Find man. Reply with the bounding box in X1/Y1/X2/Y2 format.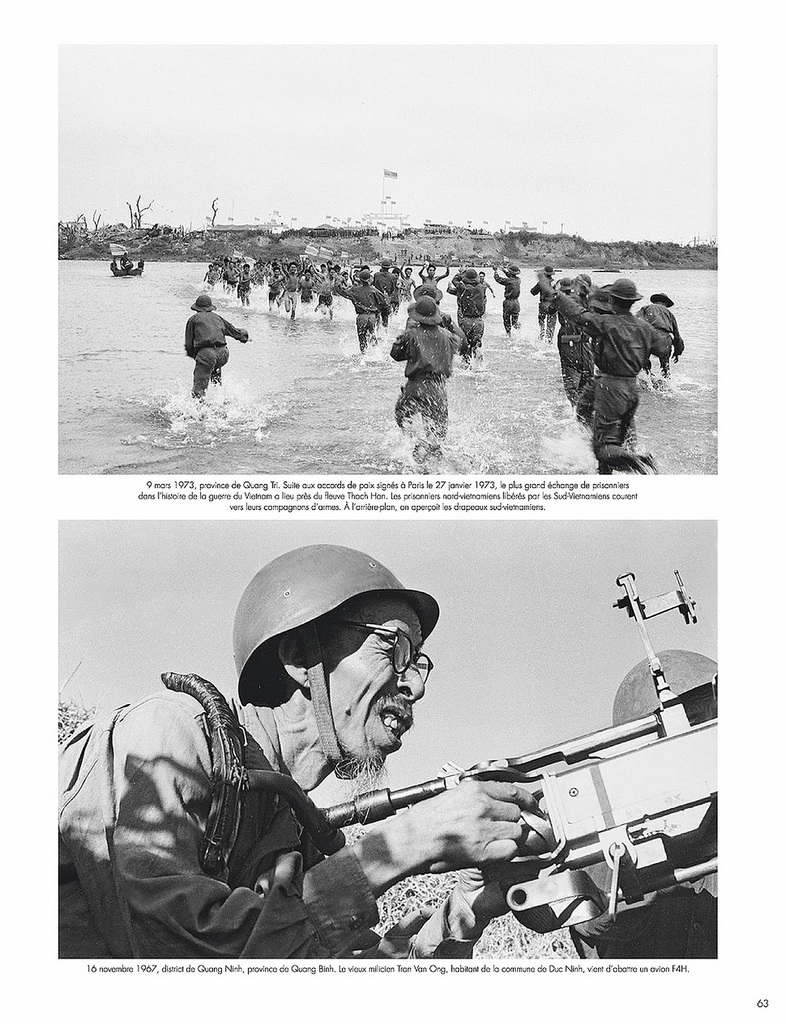
389/296/464/462.
